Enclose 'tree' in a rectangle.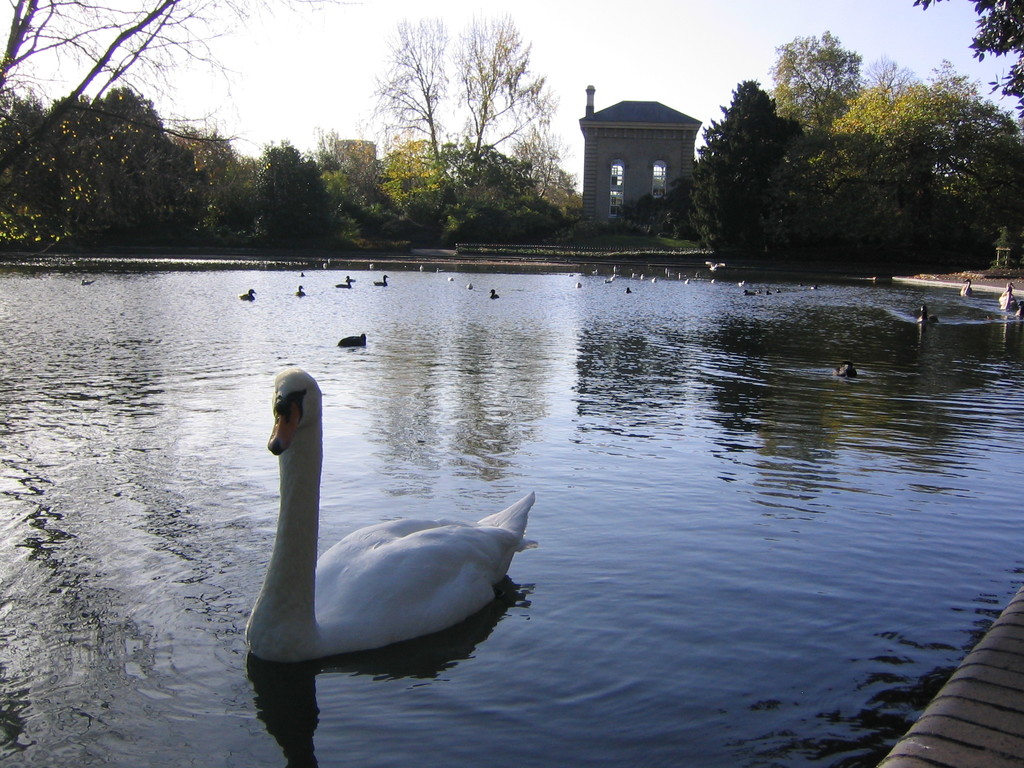
{"left": 453, "top": 4, "right": 548, "bottom": 184}.
